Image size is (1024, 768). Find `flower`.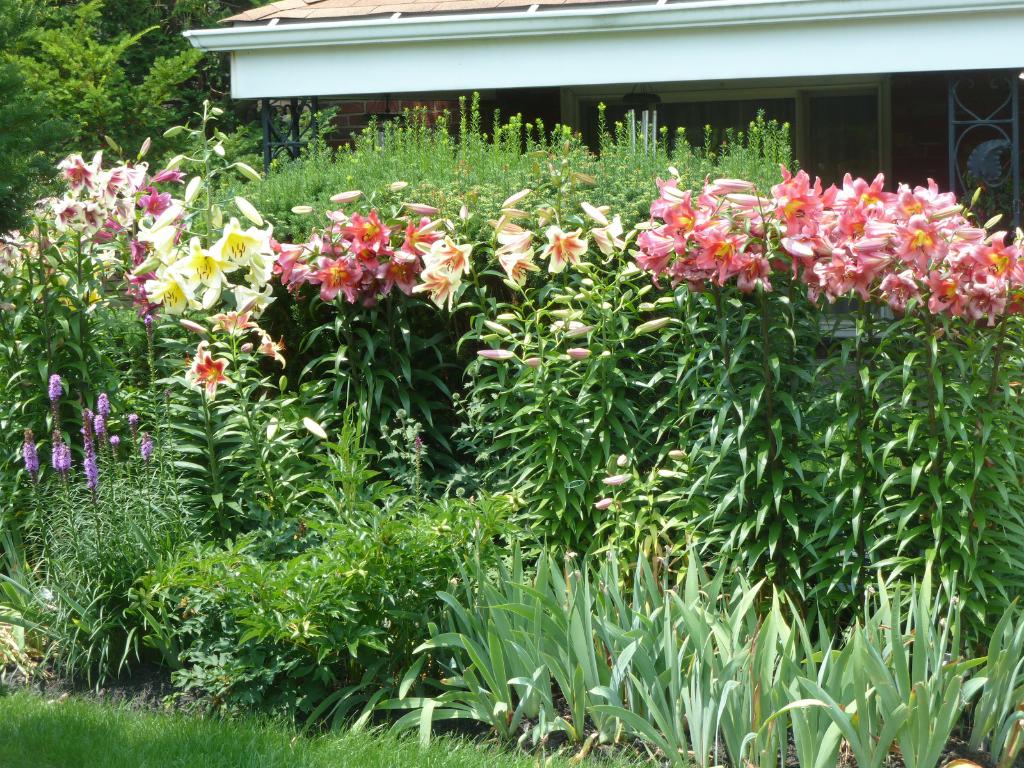
bbox=(589, 496, 612, 511).
